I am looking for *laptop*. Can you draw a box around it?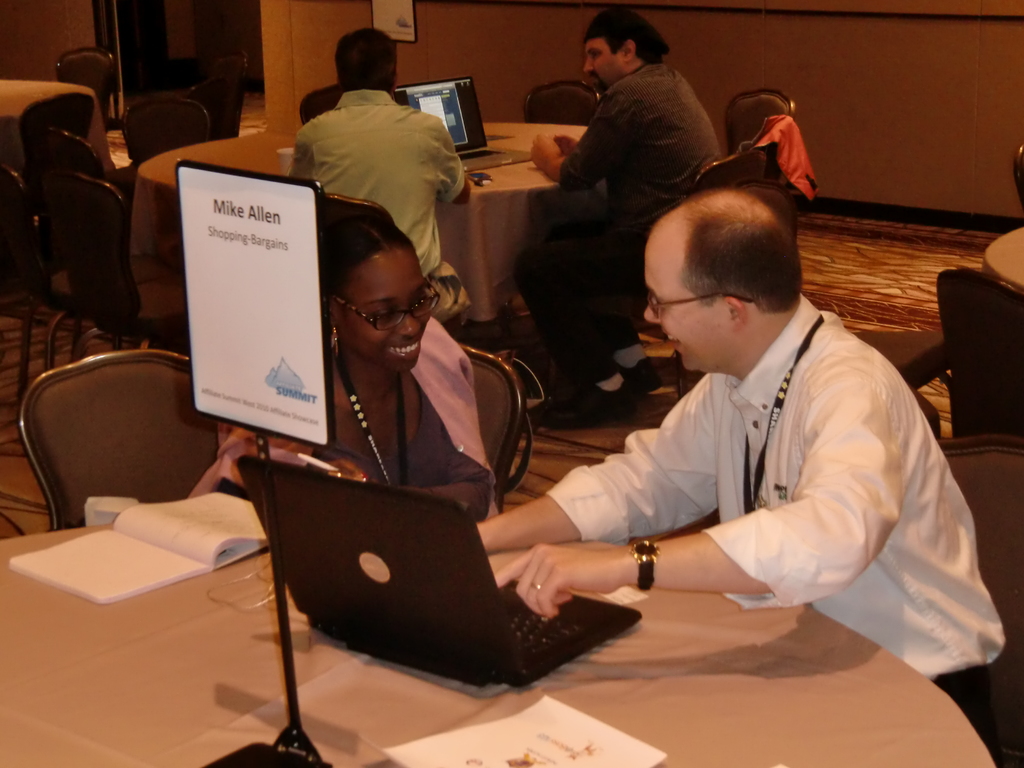
Sure, the bounding box is (395,75,530,173).
